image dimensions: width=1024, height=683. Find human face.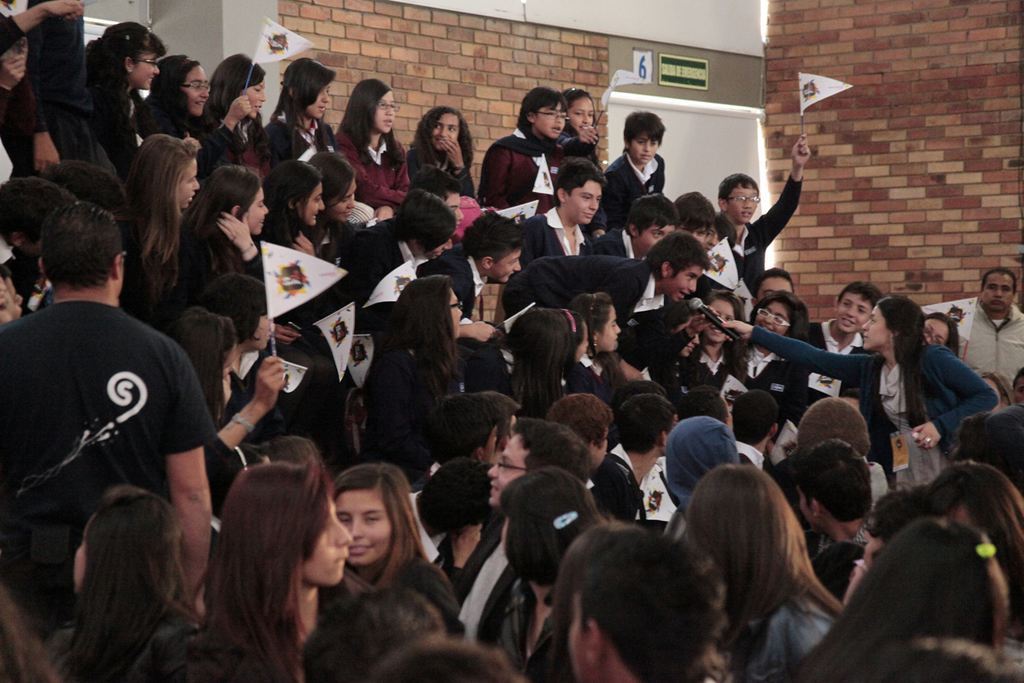
(x1=487, y1=429, x2=528, y2=508).
